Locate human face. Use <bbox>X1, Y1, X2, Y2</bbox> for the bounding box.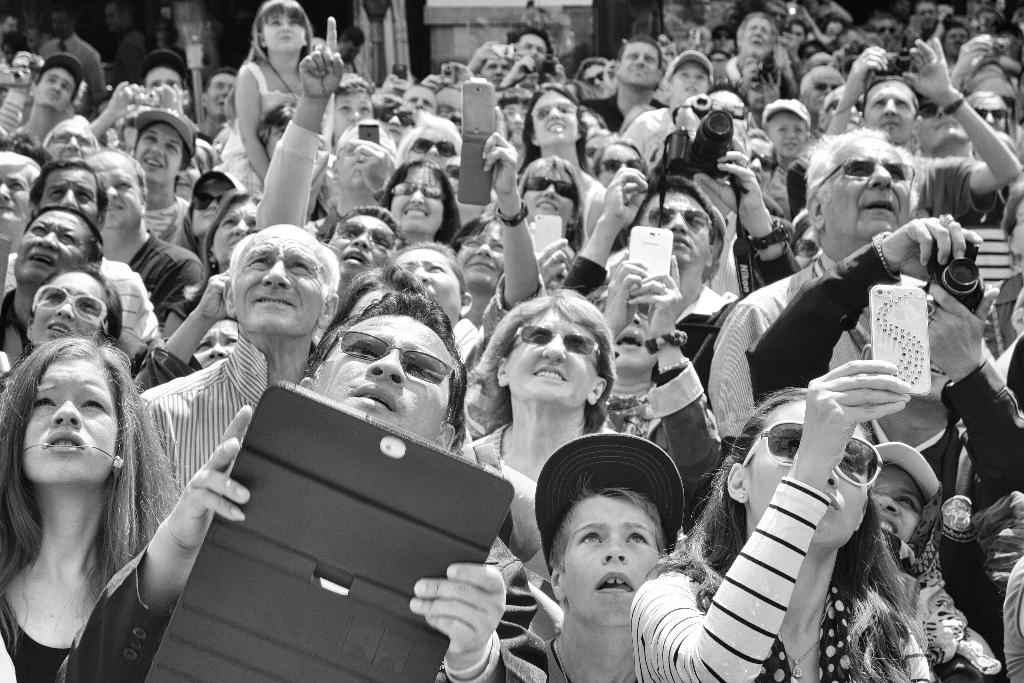
<bbox>403, 80, 438, 110</bbox>.
